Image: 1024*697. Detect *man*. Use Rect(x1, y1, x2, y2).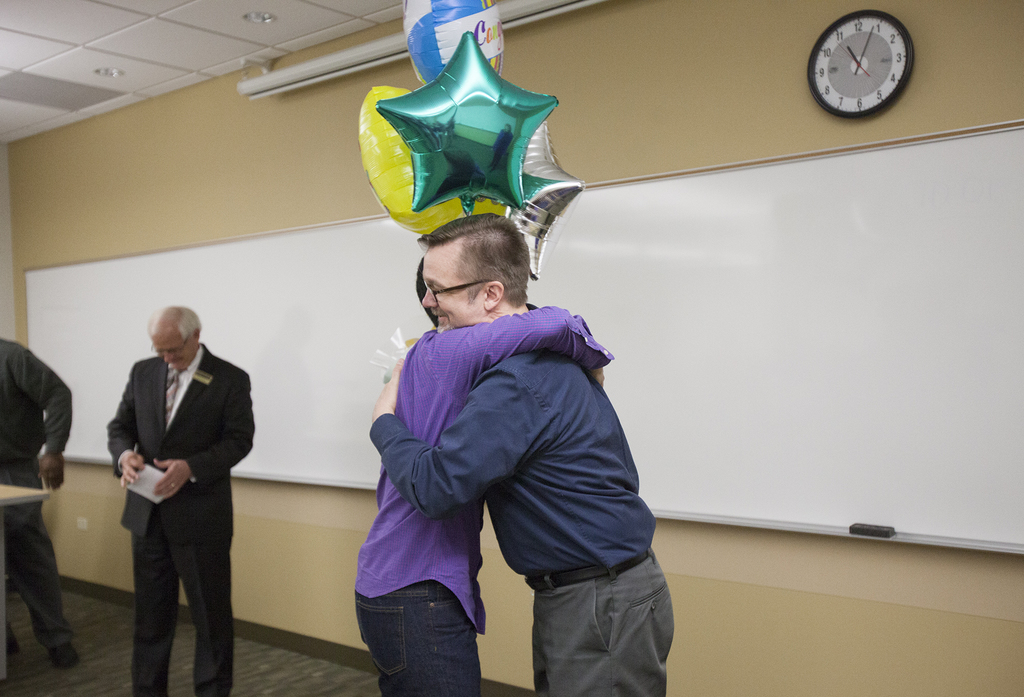
Rect(94, 277, 258, 694).
